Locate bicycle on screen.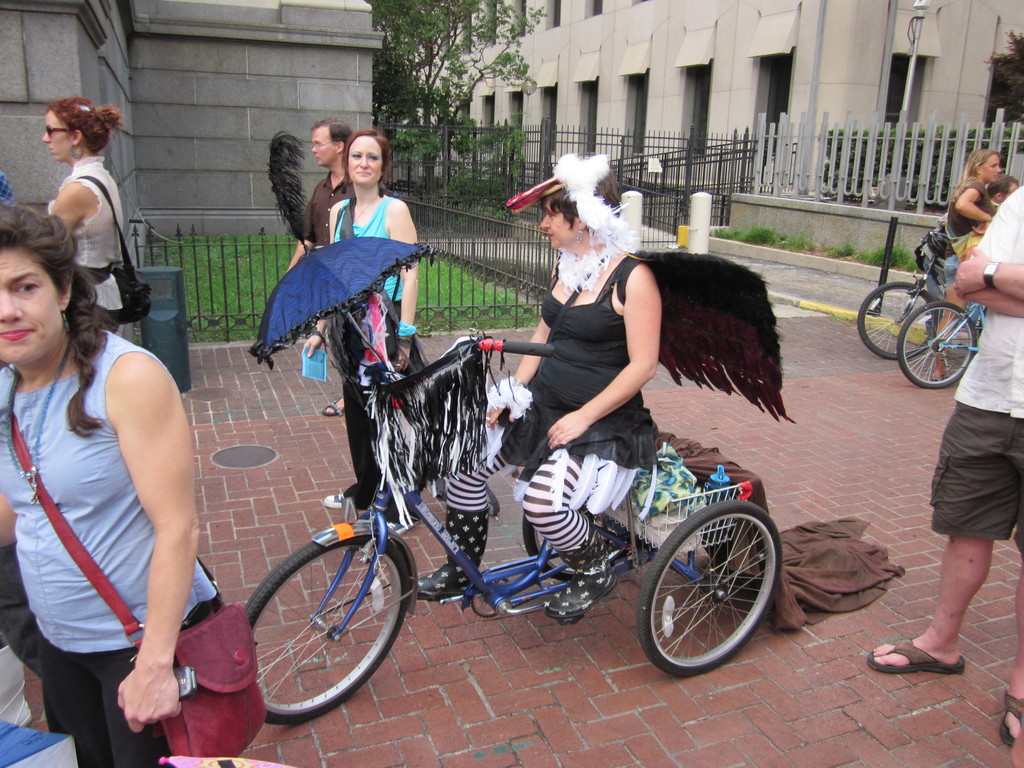
On screen at {"x1": 897, "y1": 294, "x2": 982, "y2": 388}.
